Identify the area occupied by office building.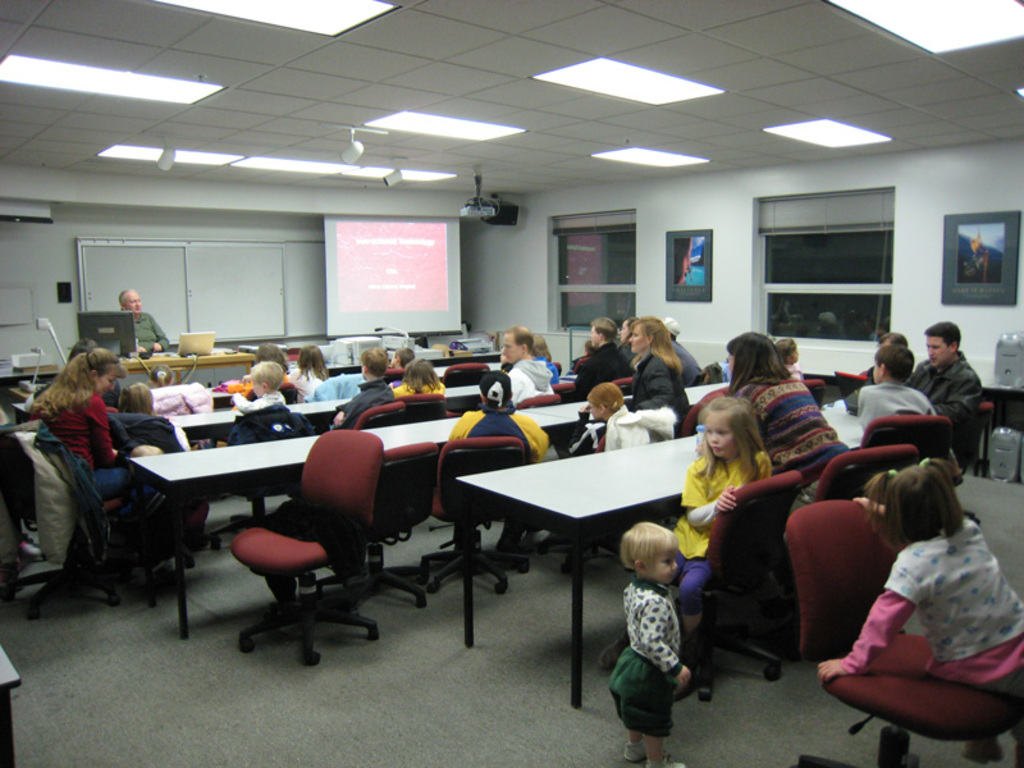
Area: box(67, 0, 973, 759).
